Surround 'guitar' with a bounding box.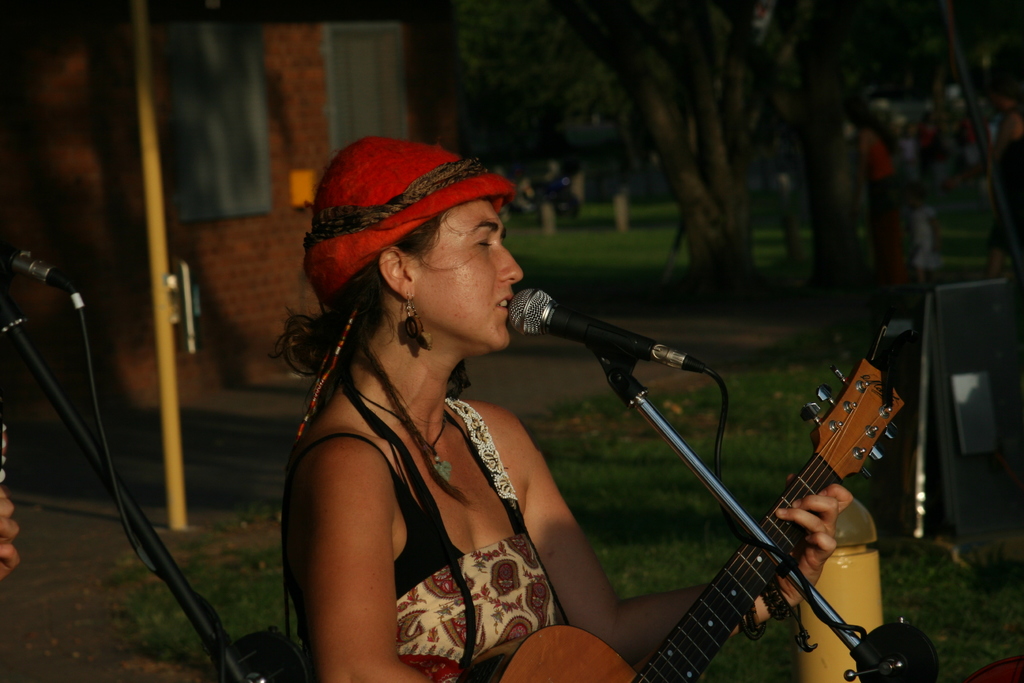
{"left": 454, "top": 352, "right": 908, "bottom": 682}.
